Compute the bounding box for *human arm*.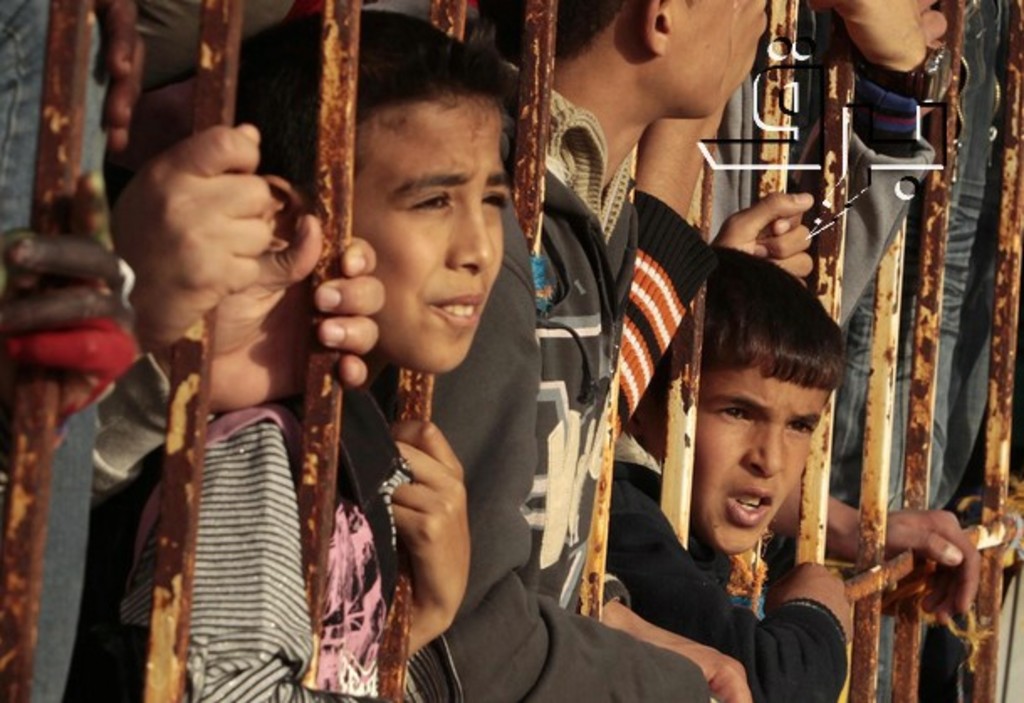
bbox=(431, 193, 755, 701).
